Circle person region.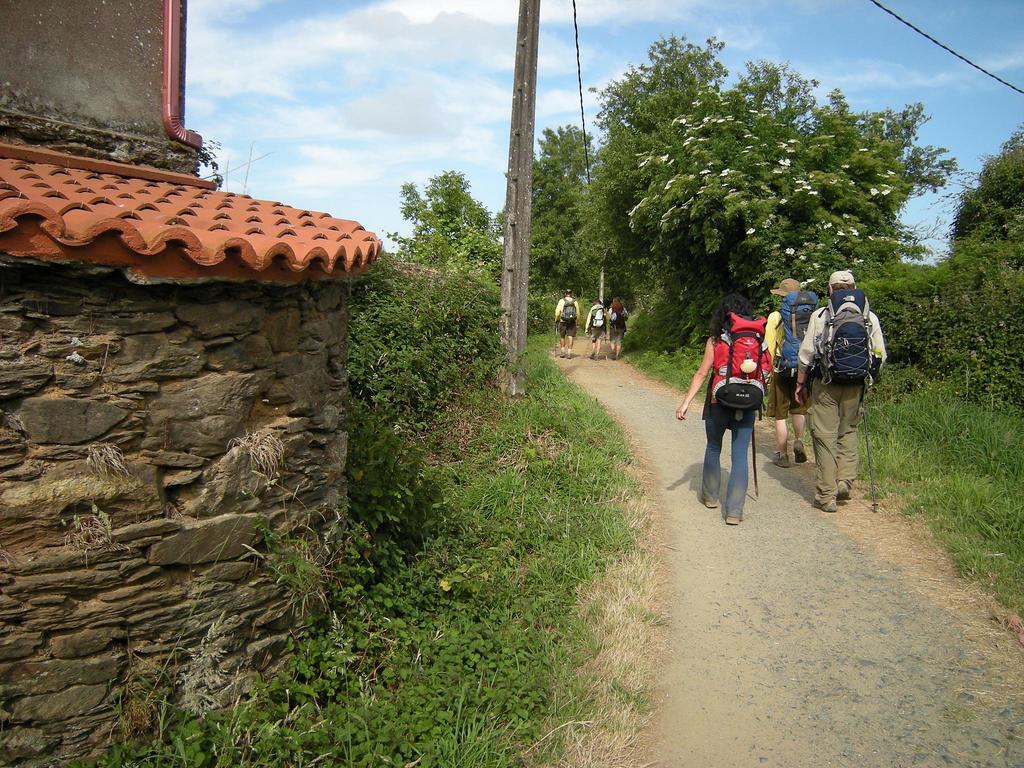
Region: crop(604, 296, 630, 362).
